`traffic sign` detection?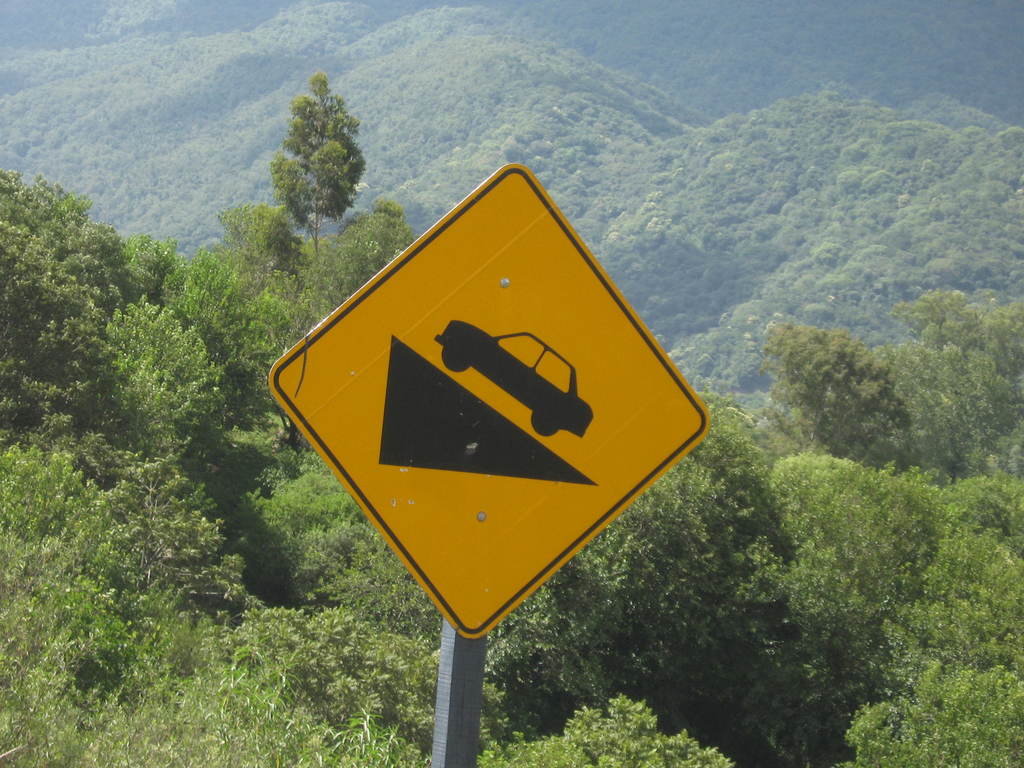
<bbox>263, 164, 714, 641</bbox>
